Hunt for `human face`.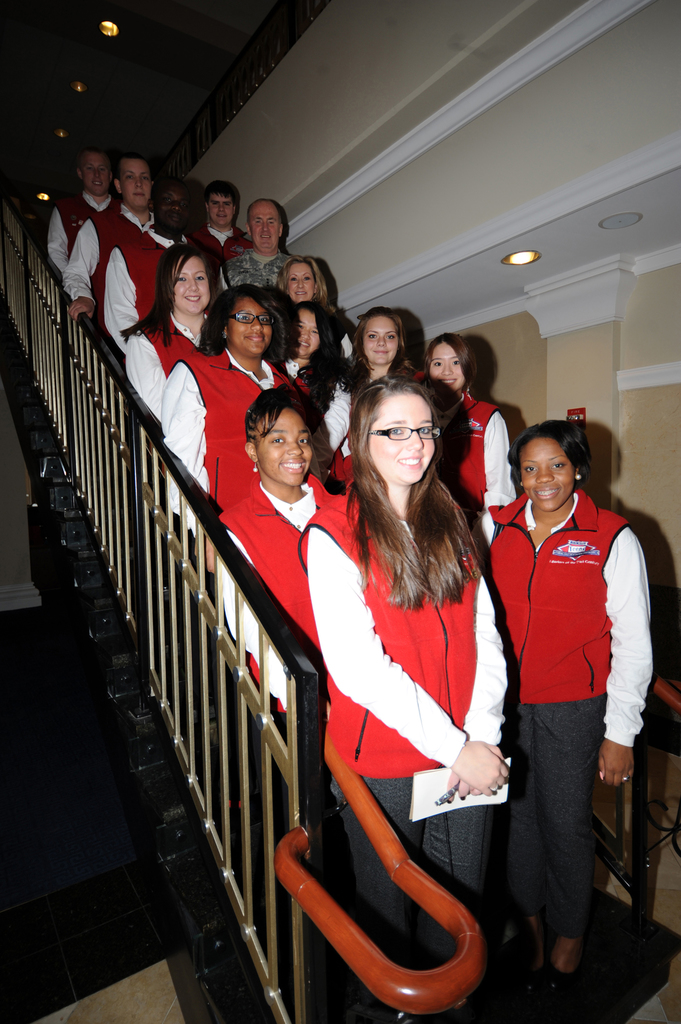
Hunted down at 366 399 435 483.
